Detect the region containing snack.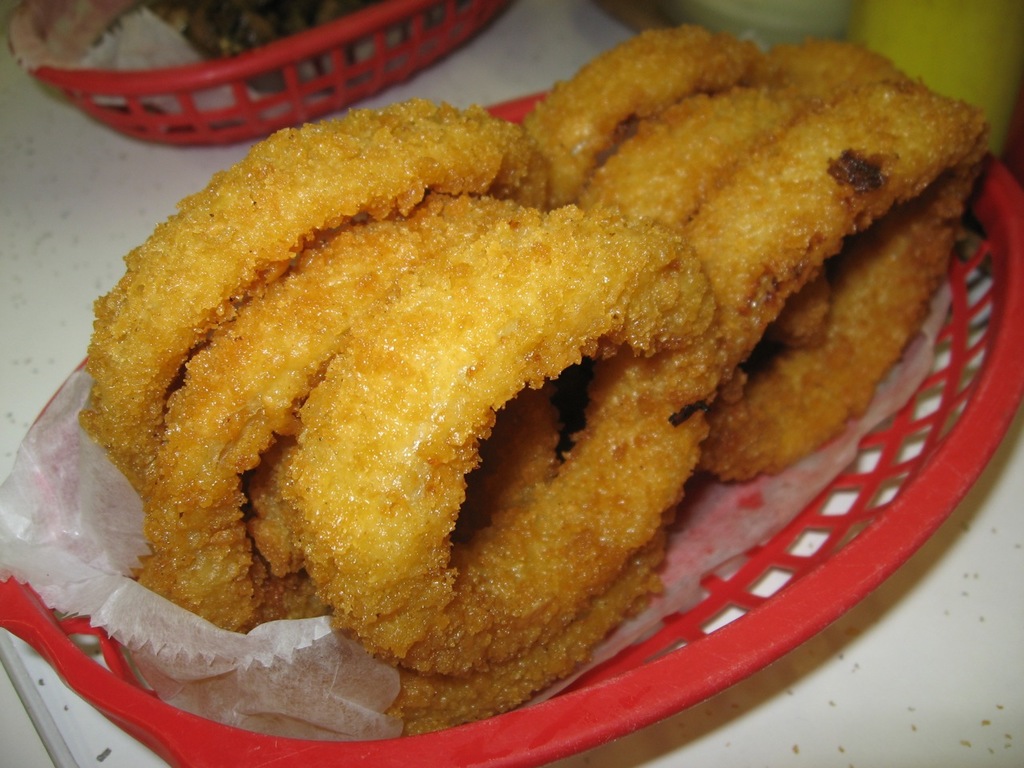
x1=74 y1=17 x2=995 y2=732.
